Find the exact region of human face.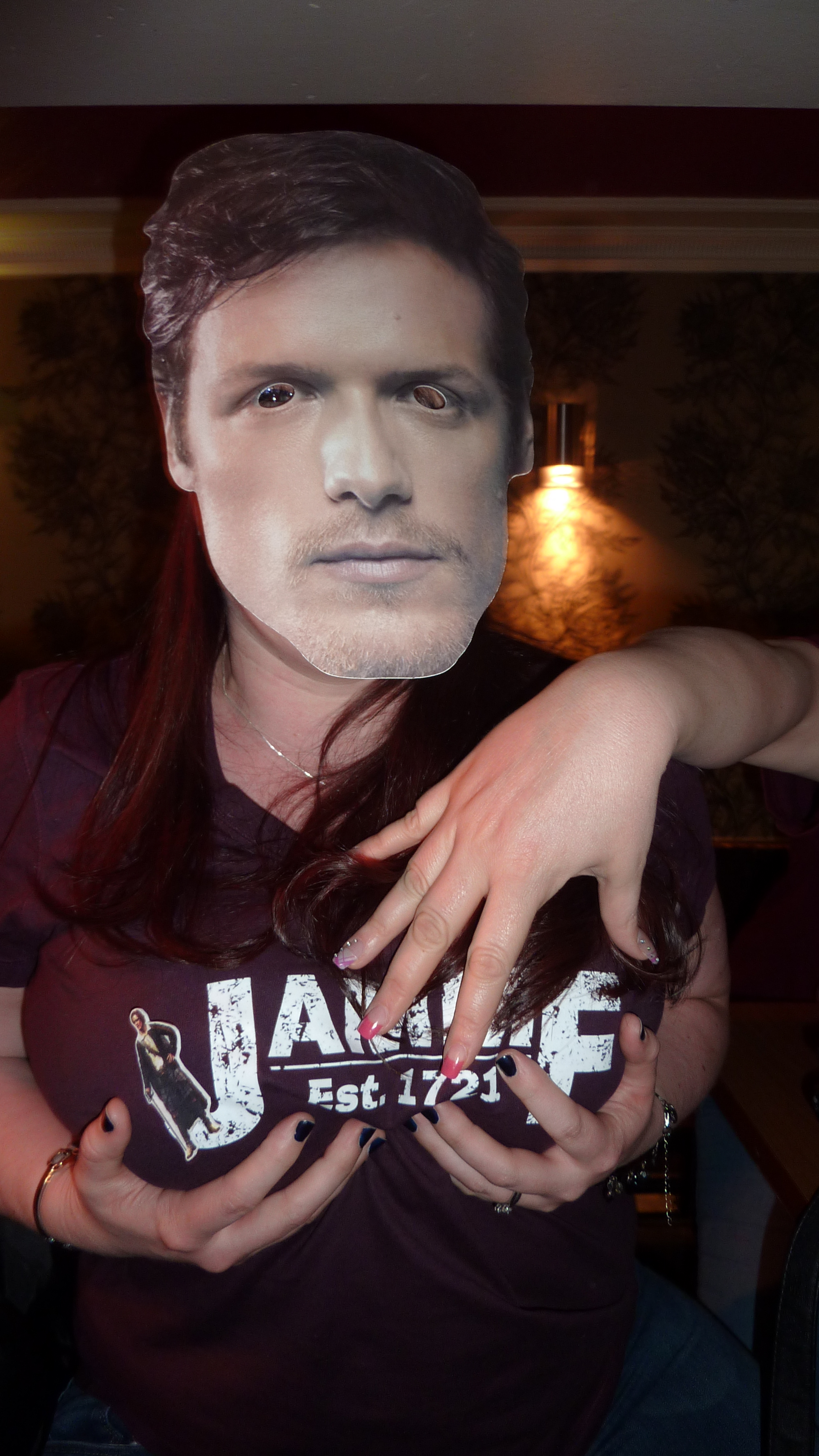
Exact region: <box>72,83,186,250</box>.
